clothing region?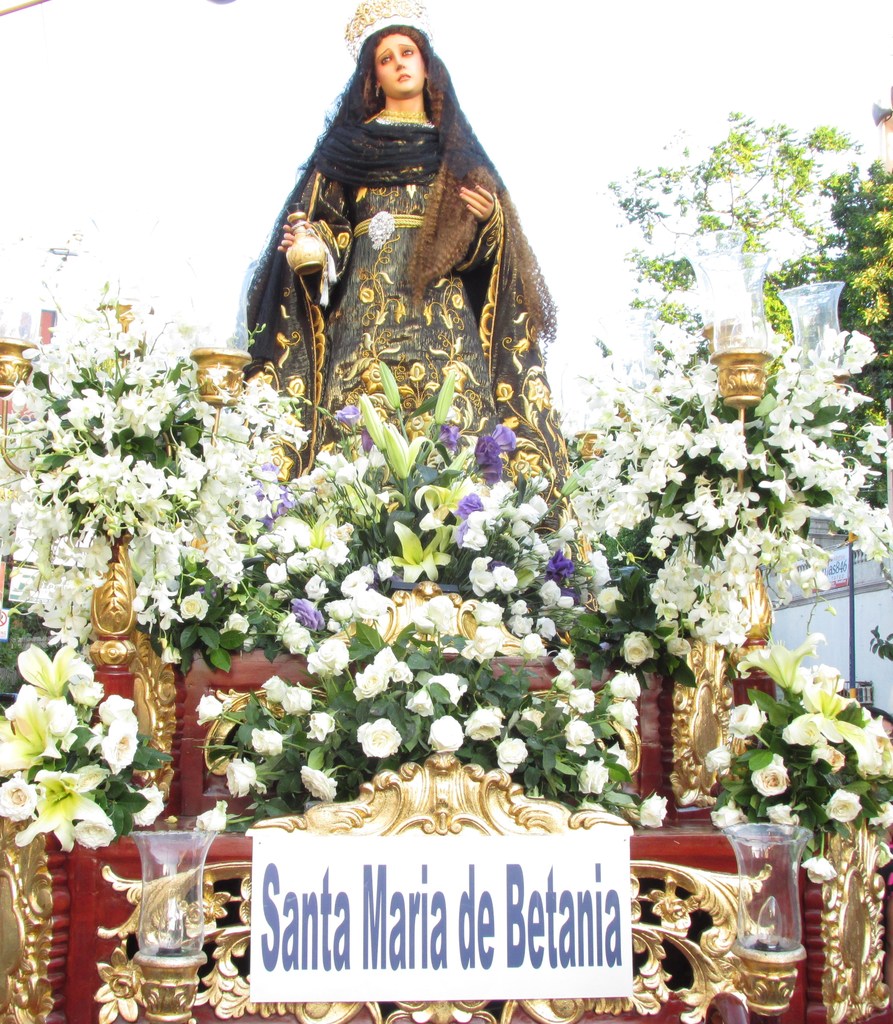
BBox(234, 47, 562, 466)
